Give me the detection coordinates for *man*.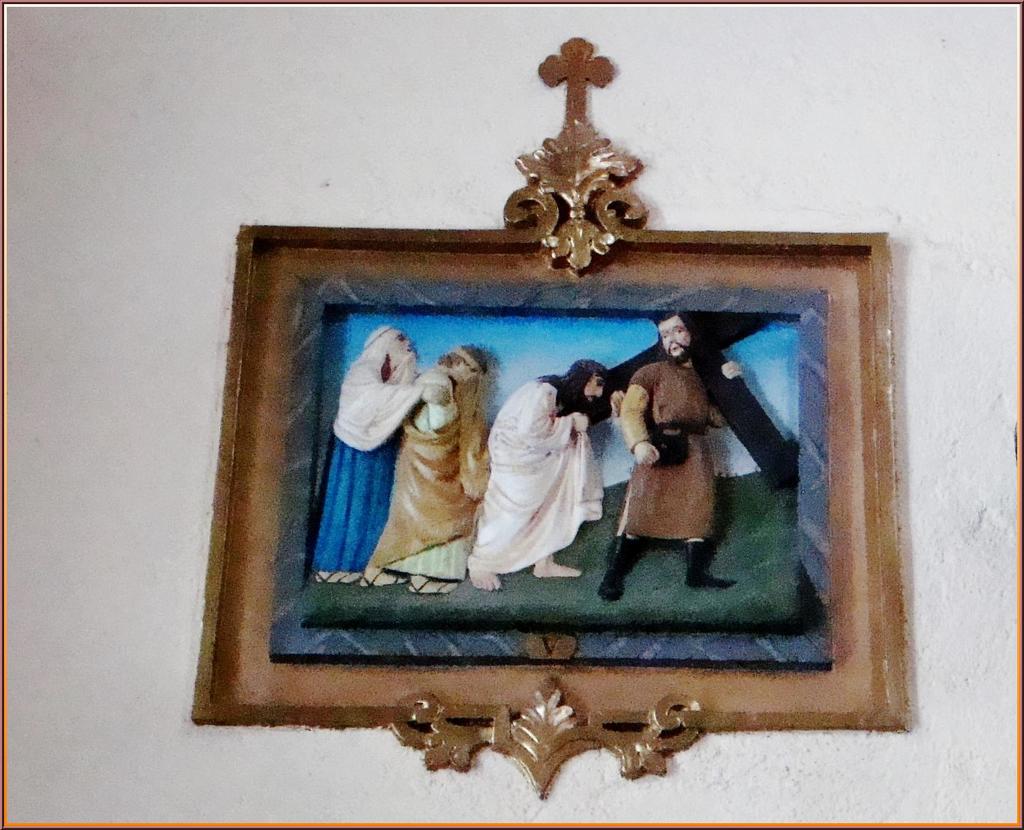
{"x1": 464, "y1": 355, "x2": 612, "y2": 591}.
